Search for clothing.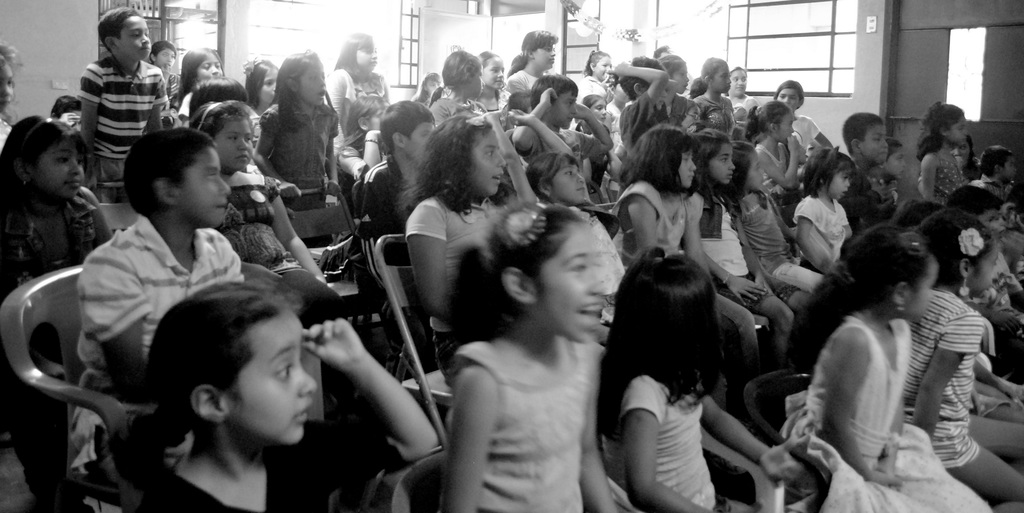
Found at crop(741, 186, 826, 293).
